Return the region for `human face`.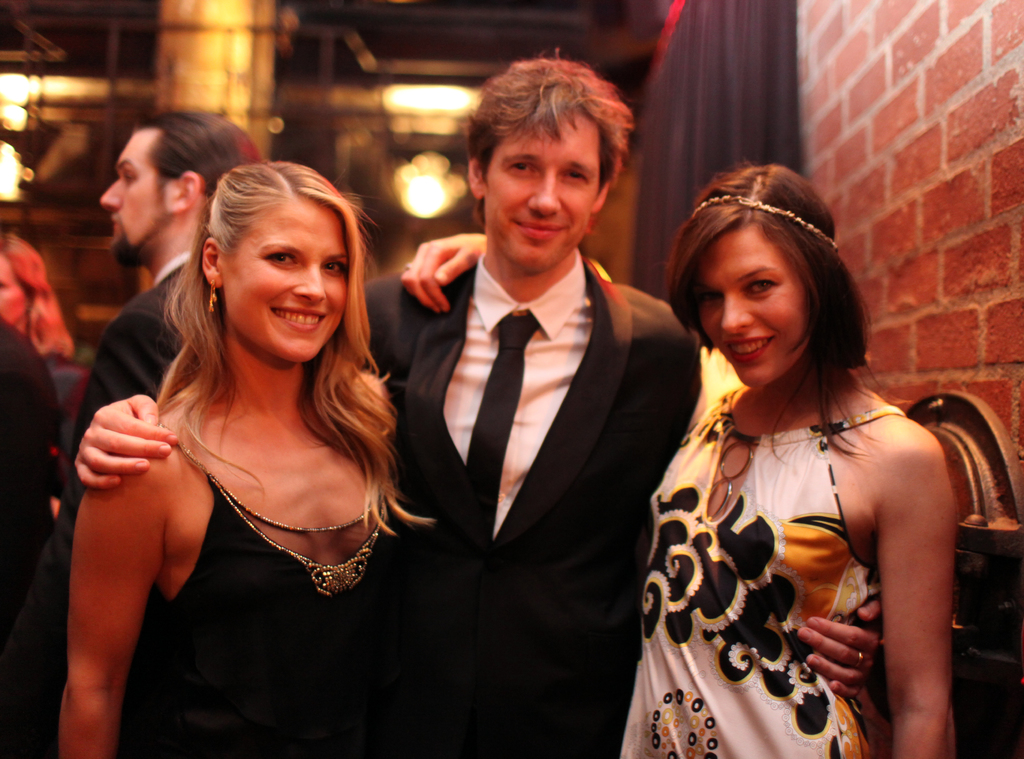
(x1=0, y1=254, x2=31, y2=321).
